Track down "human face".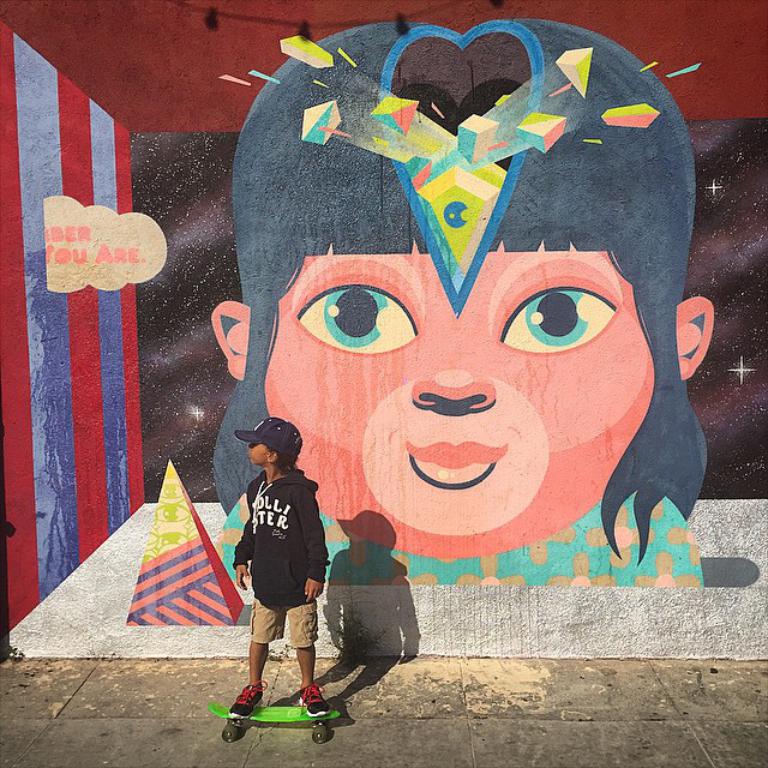
Tracked to bbox(246, 436, 266, 463).
